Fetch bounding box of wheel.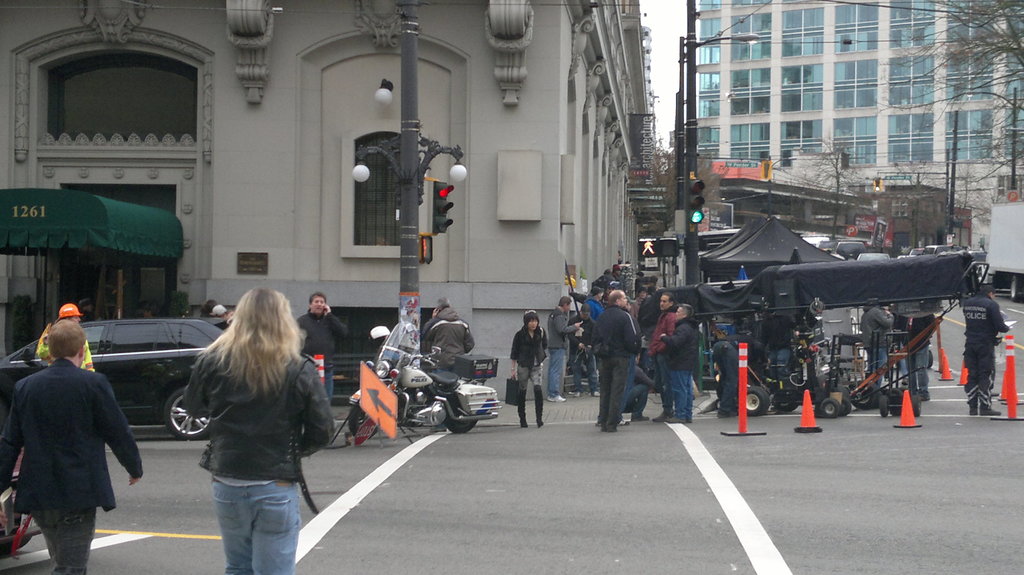
Bbox: bbox=(841, 397, 854, 415).
